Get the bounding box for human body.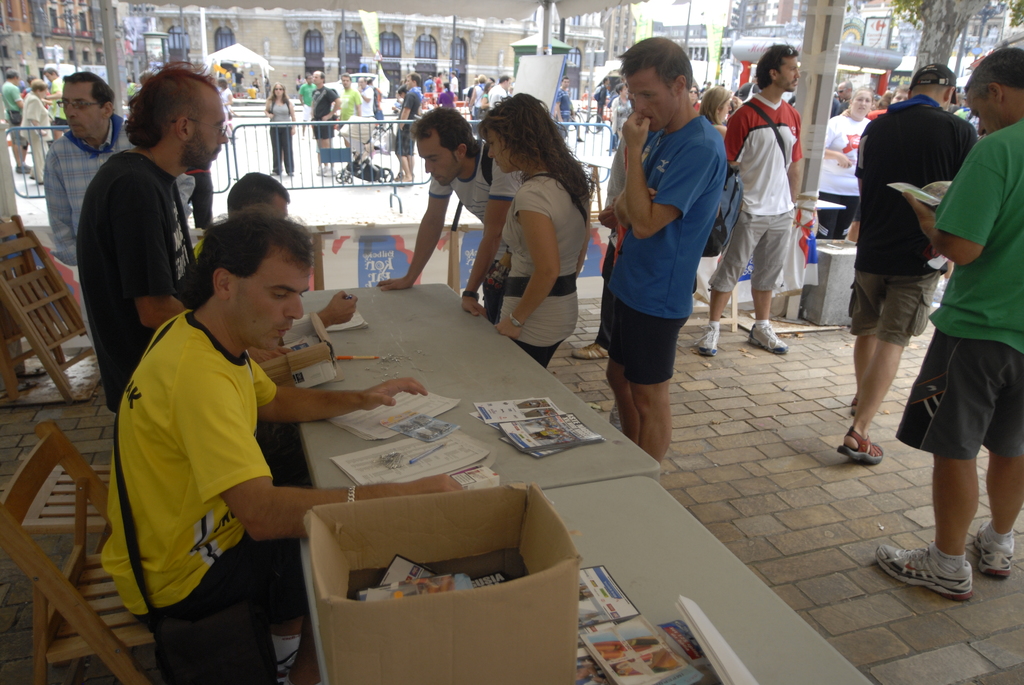
869 120 1023 605.
